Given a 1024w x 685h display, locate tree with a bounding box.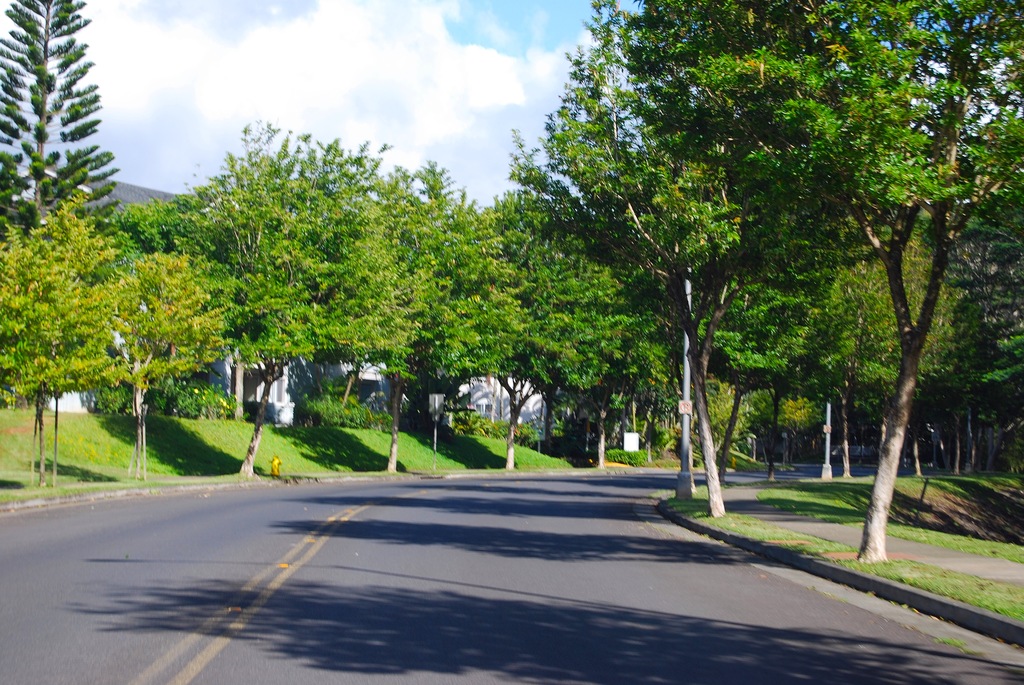
Located: x1=0, y1=0, x2=125, y2=236.
